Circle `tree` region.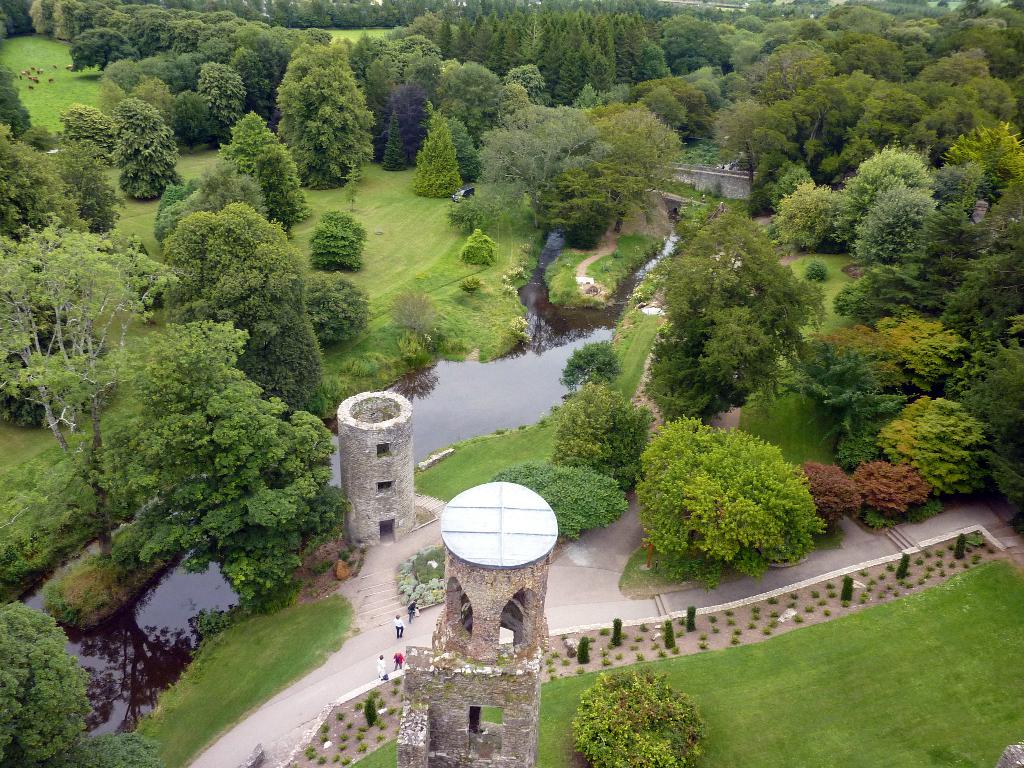
Region: <box>161,202,327,428</box>.
